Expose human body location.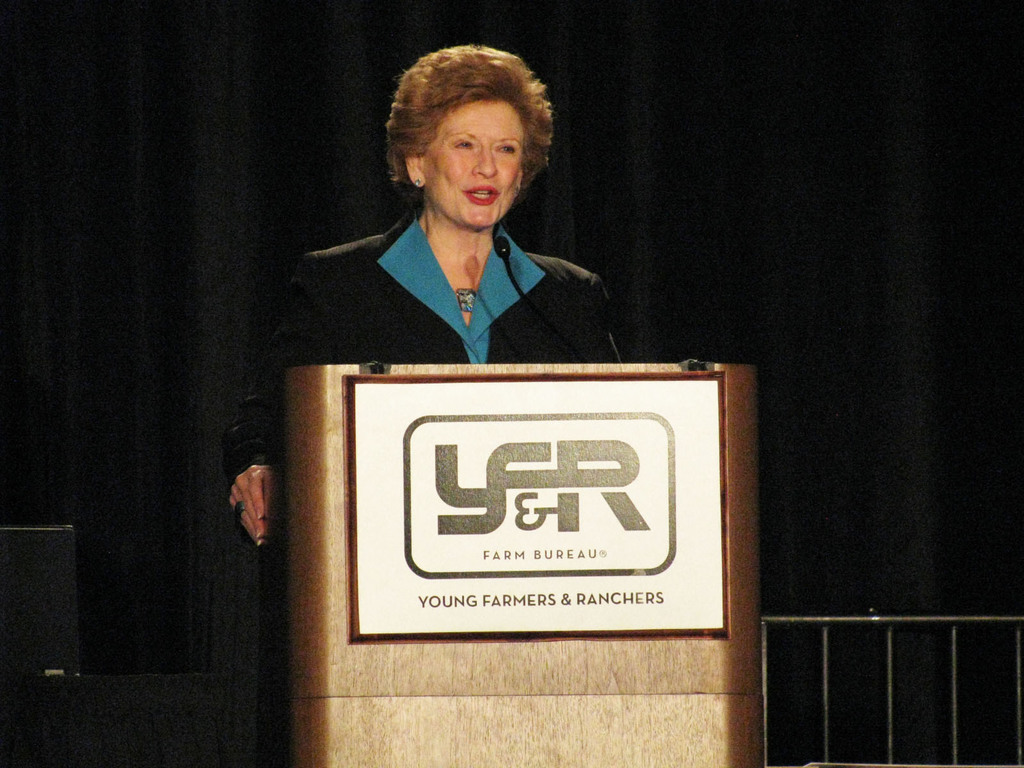
Exposed at 228,42,641,540.
